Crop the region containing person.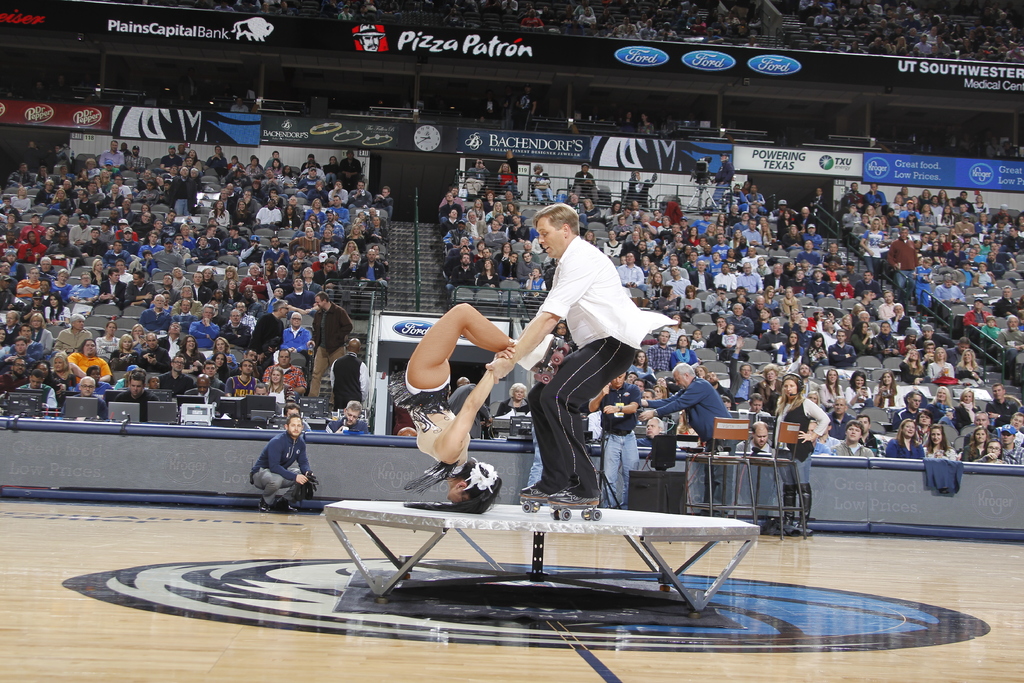
Crop region: box(387, 303, 519, 514).
